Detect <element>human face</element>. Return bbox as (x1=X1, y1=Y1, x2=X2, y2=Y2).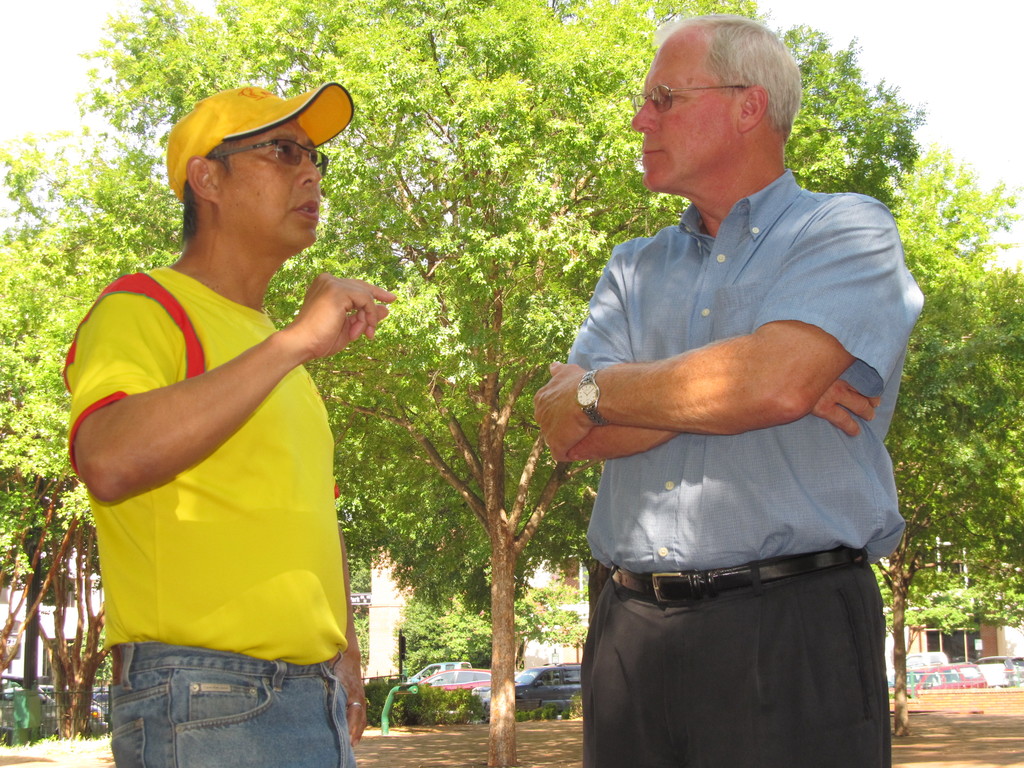
(x1=633, y1=45, x2=742, y2=187).
